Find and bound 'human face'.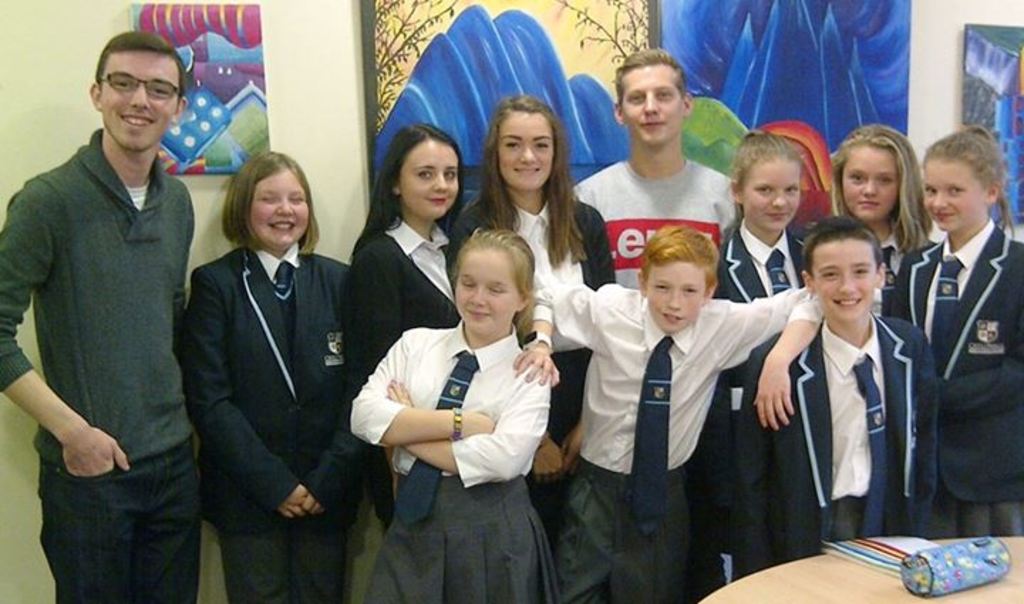
Bound: 401:139:458:217.
